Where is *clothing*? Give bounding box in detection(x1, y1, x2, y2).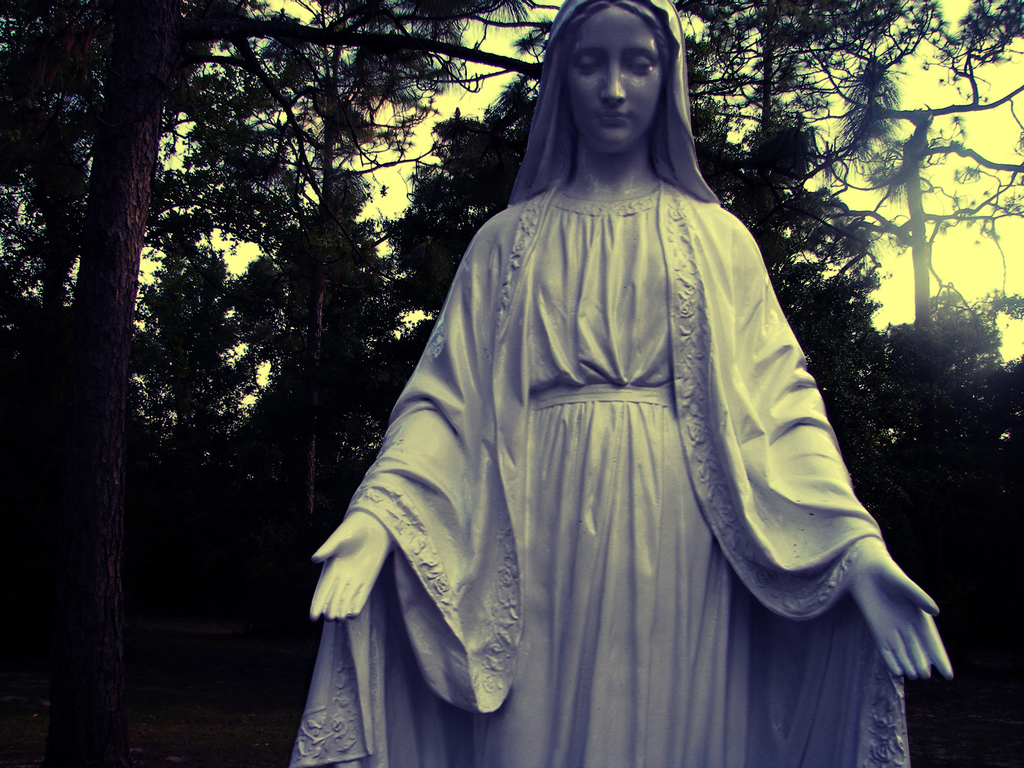
detection(283, 0, 911, 767).
